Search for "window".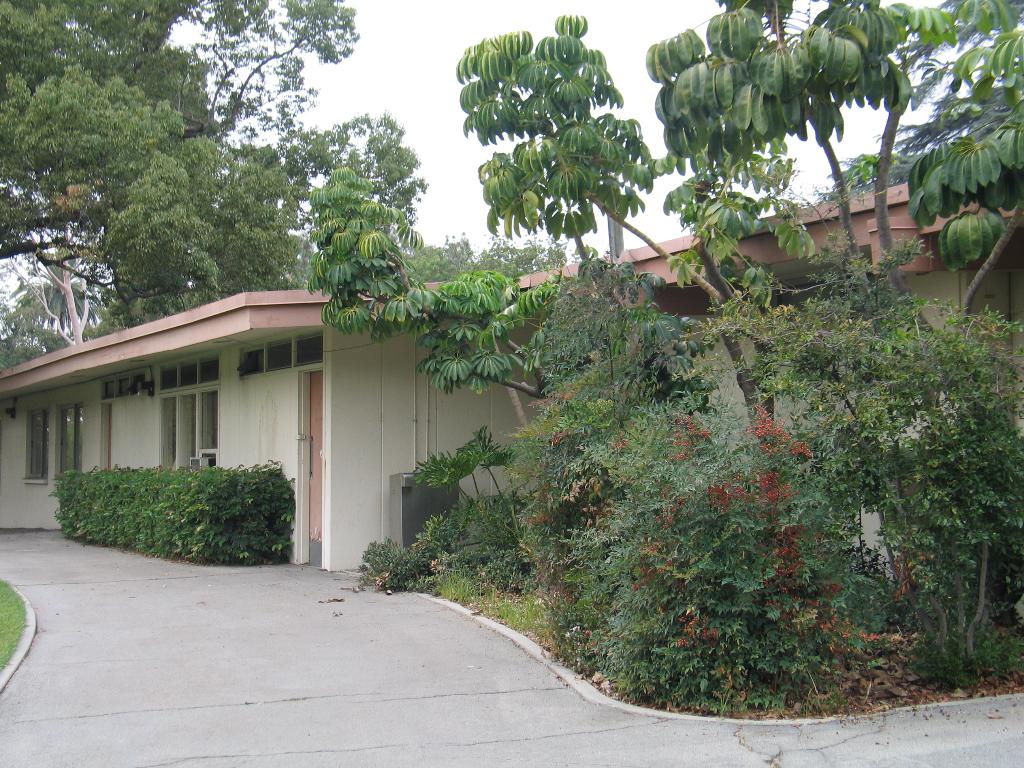
Found at {"x1": 55, "y1": 404, "x2": 80, "y2": 482}.
